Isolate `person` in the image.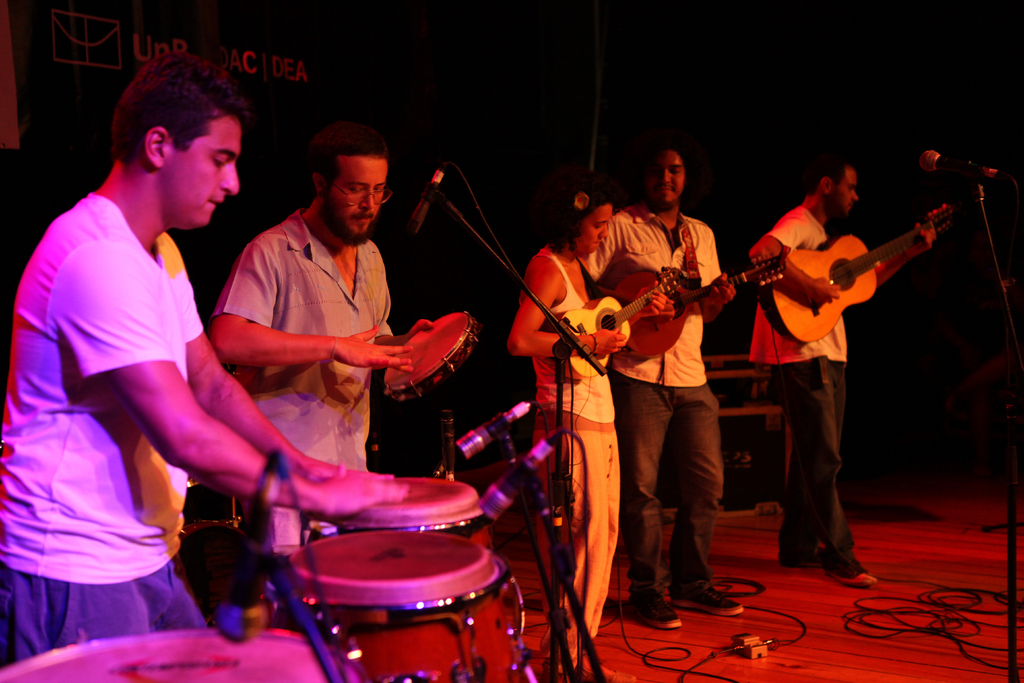
Isolated region: <bbox>207, 128, 451, 541</bbox>.
